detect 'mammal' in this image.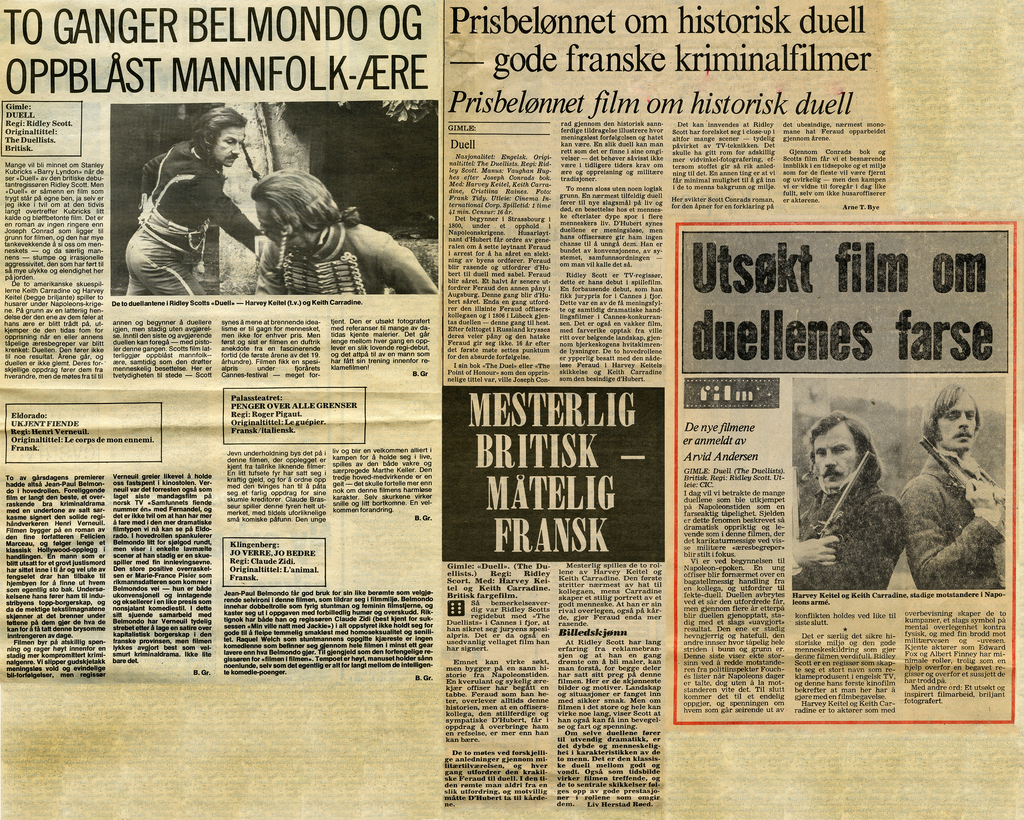
Detection: rect(243, 169, 431, 300).
